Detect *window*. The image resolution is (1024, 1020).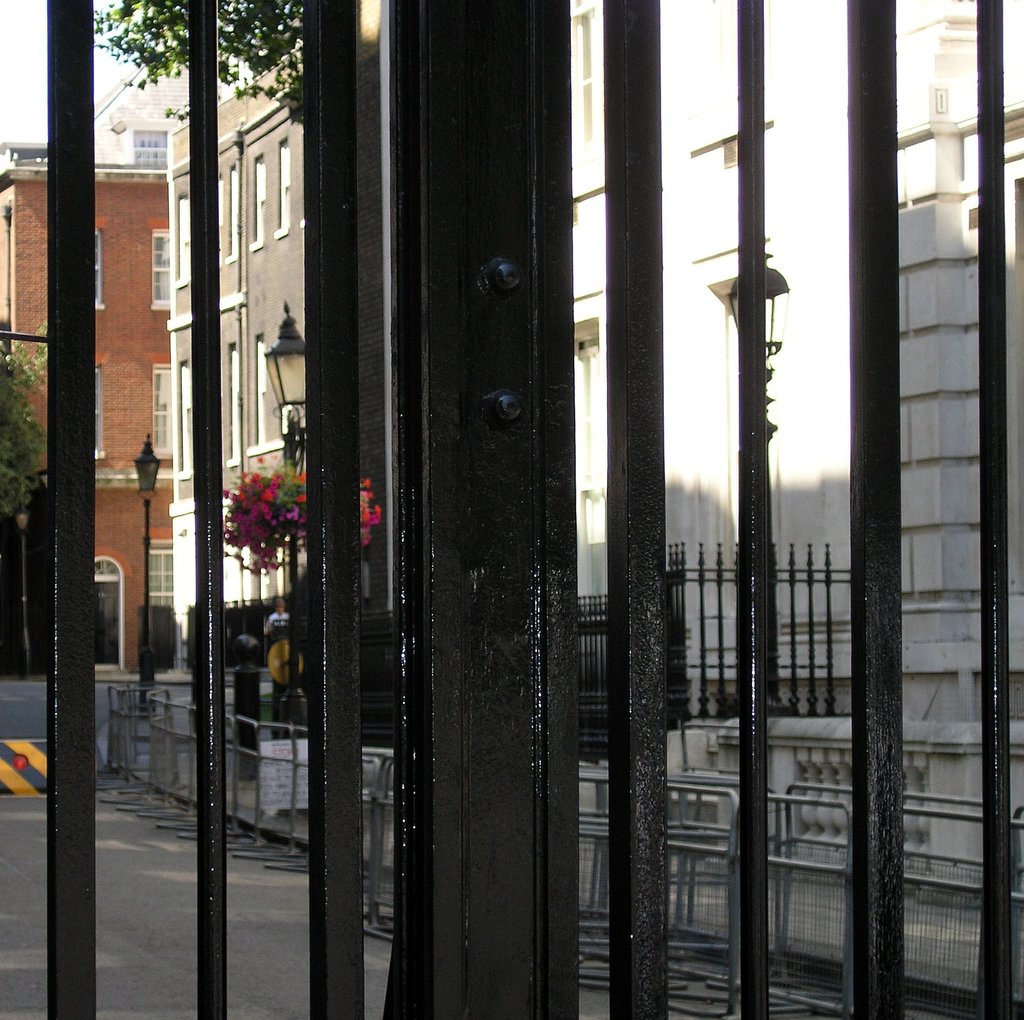
[x1=152, y1=349, x2=177, y2=458].
